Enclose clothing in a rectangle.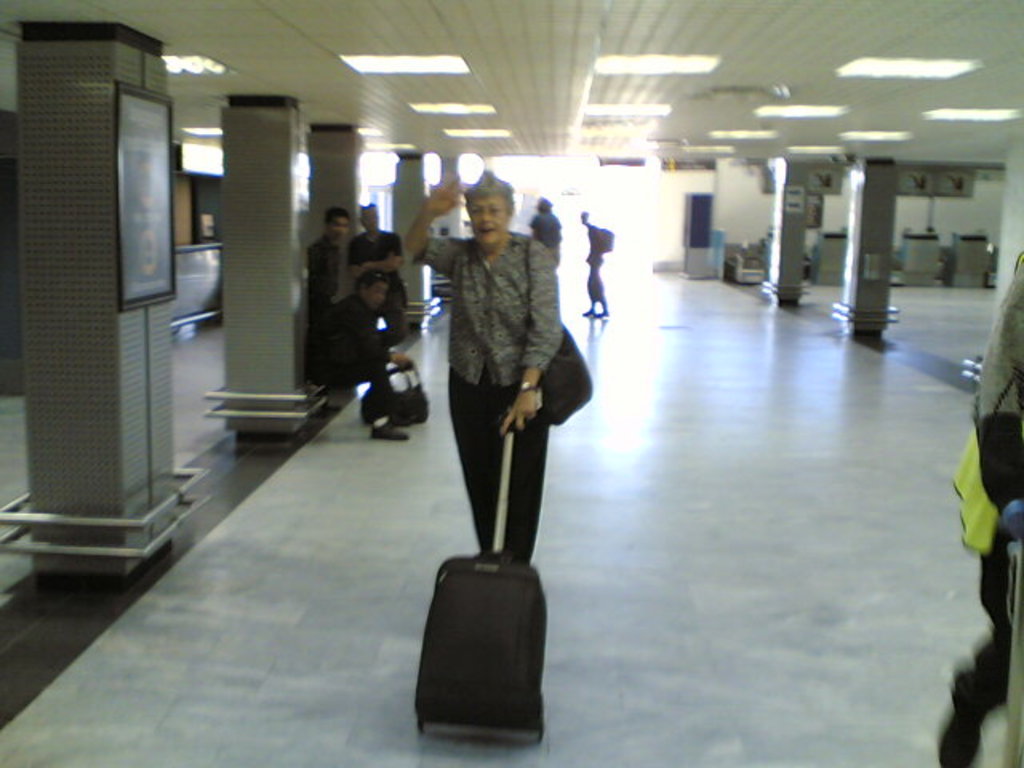
rect(349, 229, 416, 315).
